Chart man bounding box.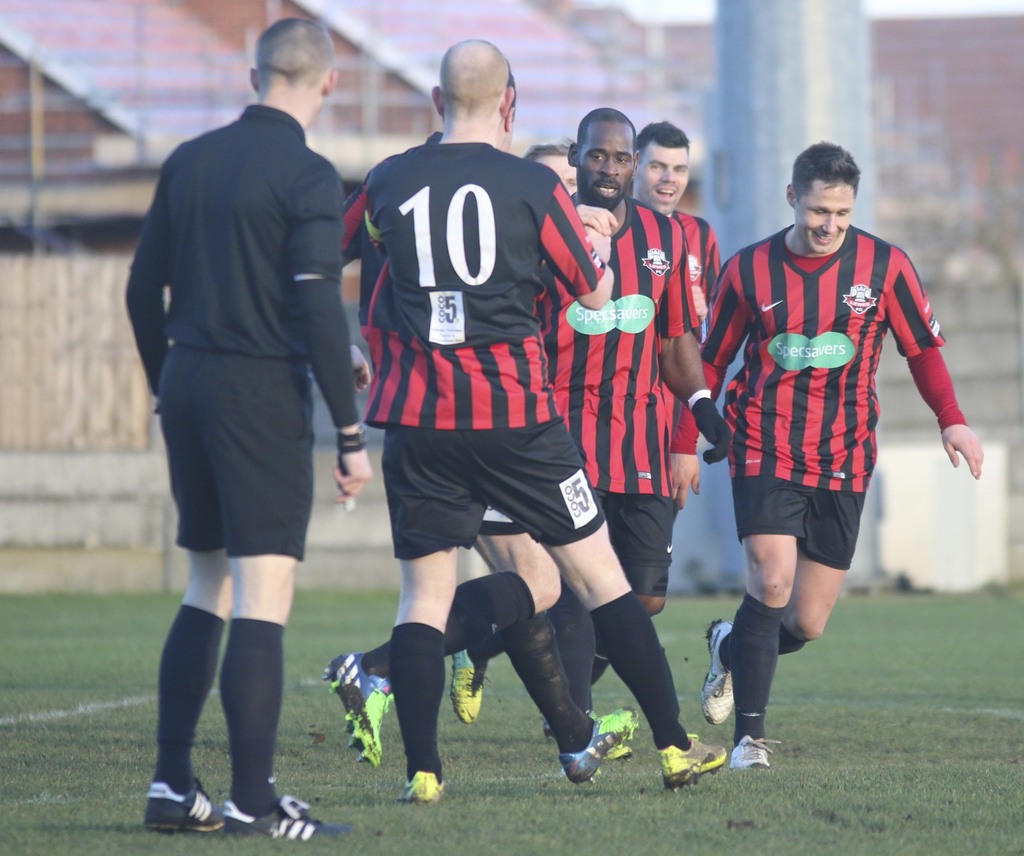
Charted: bbox(550, 101, 738, 750).
